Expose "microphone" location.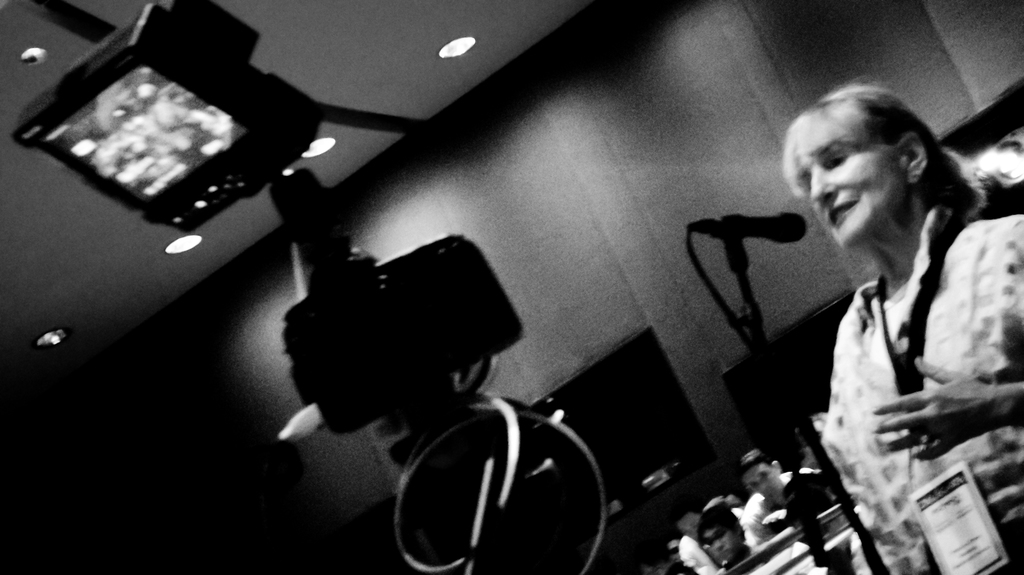
Exposed at BBox(689, 210, 808, 243).
